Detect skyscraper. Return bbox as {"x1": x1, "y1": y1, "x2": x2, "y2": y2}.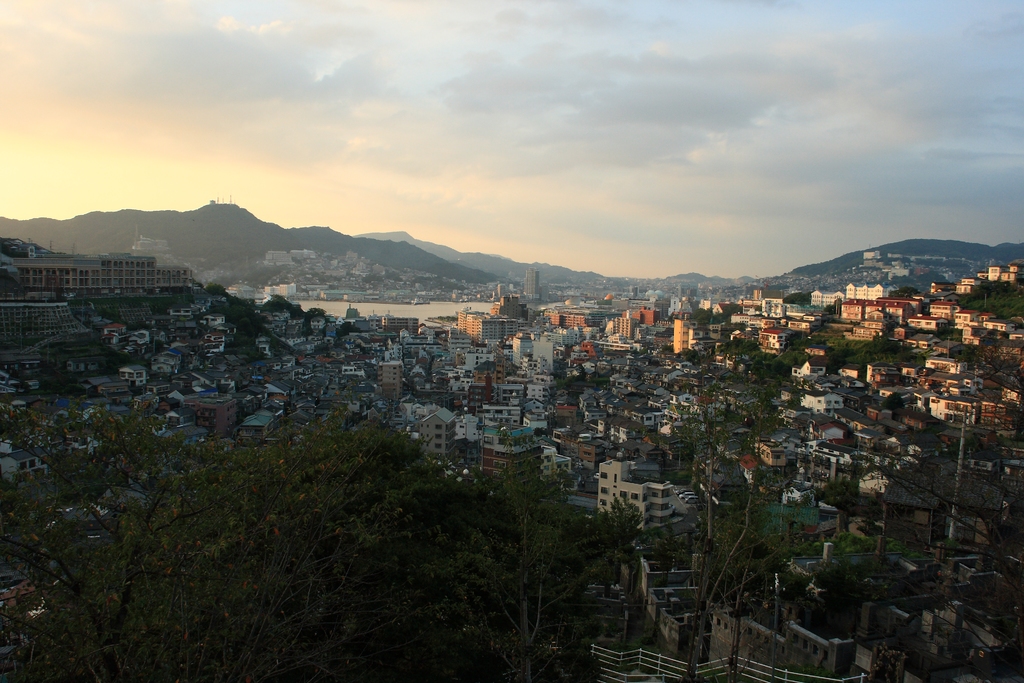
{"x1": 380, "y1": 356, "x2": 405, "y2": 411}.
